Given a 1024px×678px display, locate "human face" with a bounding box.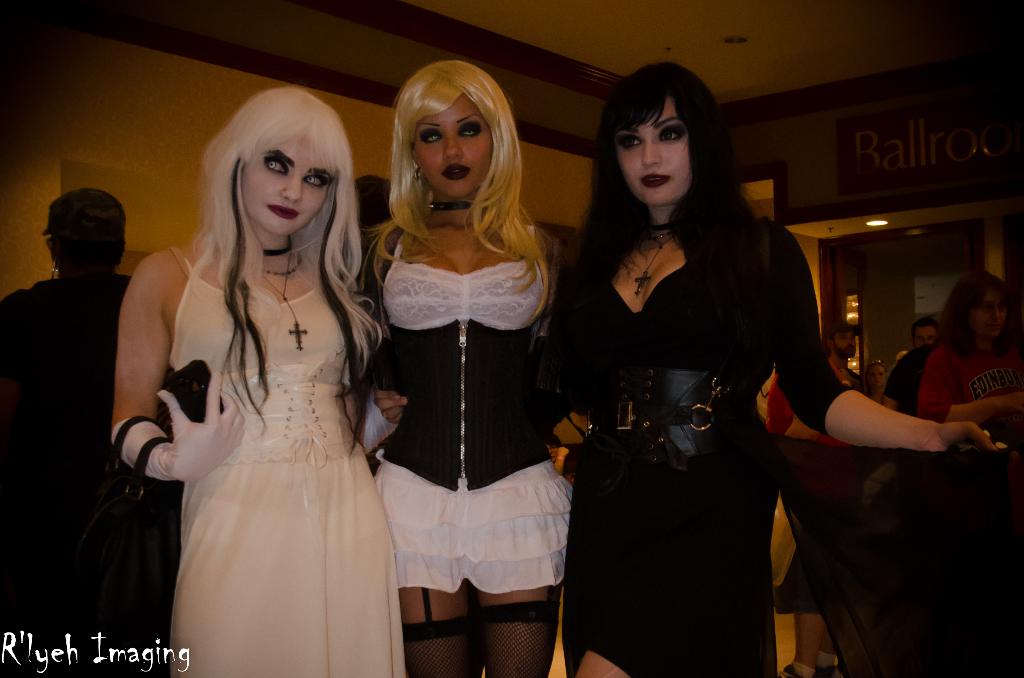
Located: 233/131/334/236.
